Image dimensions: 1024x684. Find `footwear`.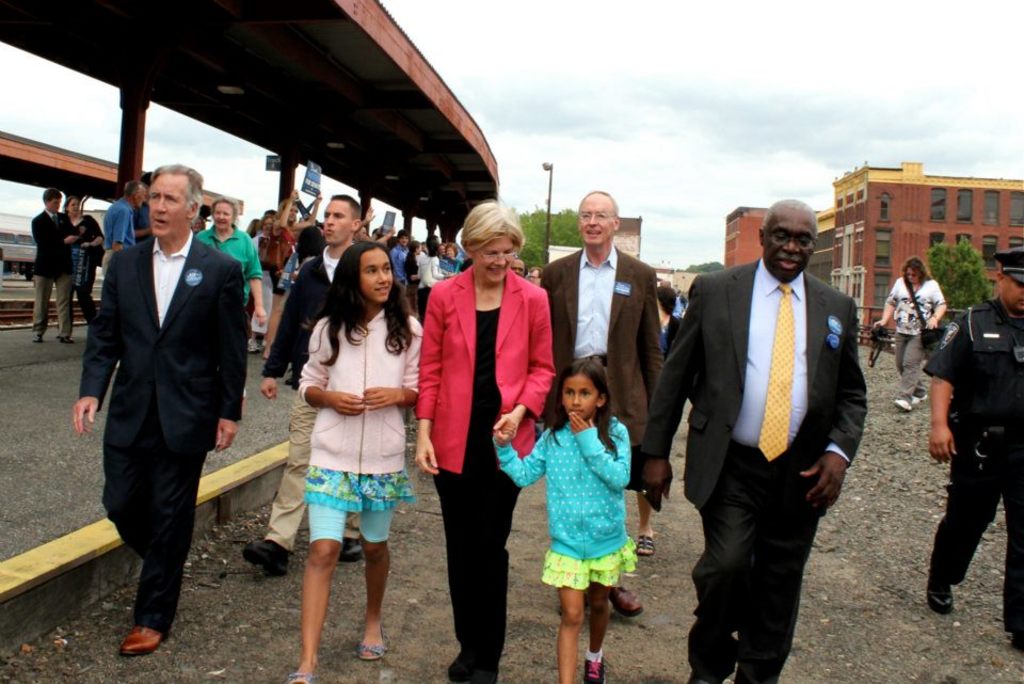
(343, 536, 367, 560).
